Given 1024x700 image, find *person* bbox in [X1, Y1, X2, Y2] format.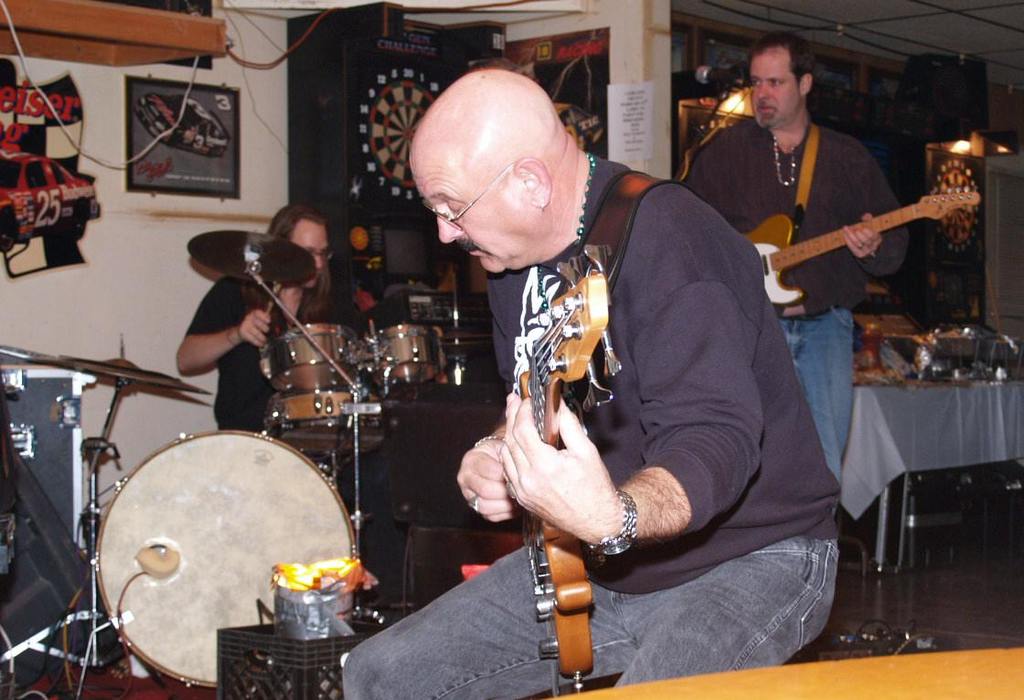
[181, 203, 360, 440].
